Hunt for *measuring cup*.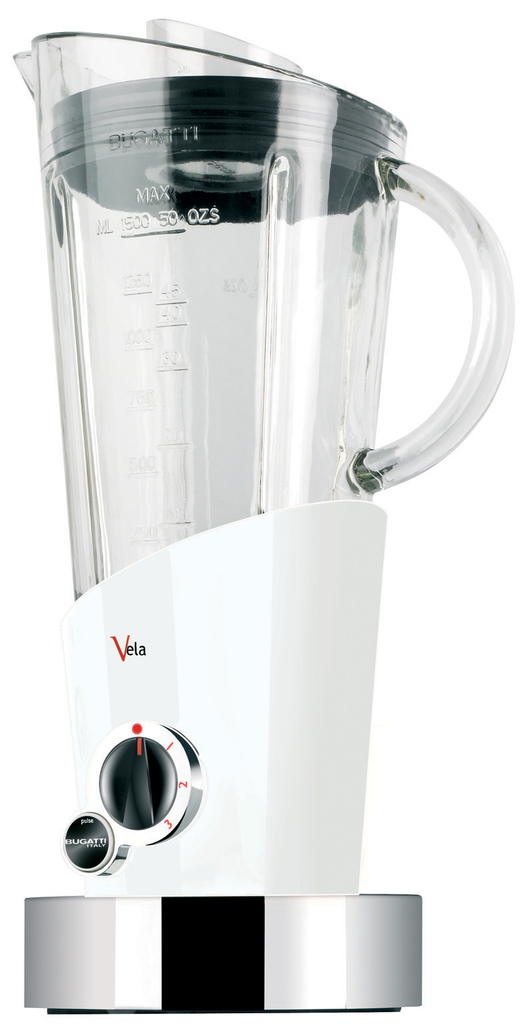
Hunted down at box=[11, 29, 513, 601].
